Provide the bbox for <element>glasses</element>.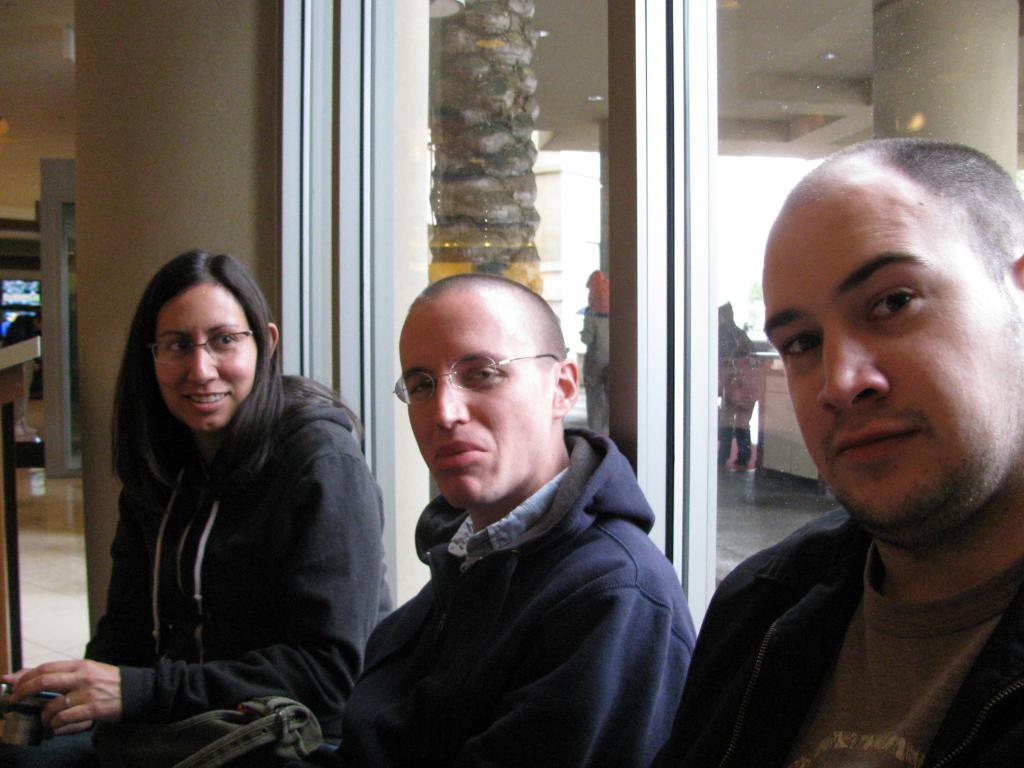
[143,326,257,367].
